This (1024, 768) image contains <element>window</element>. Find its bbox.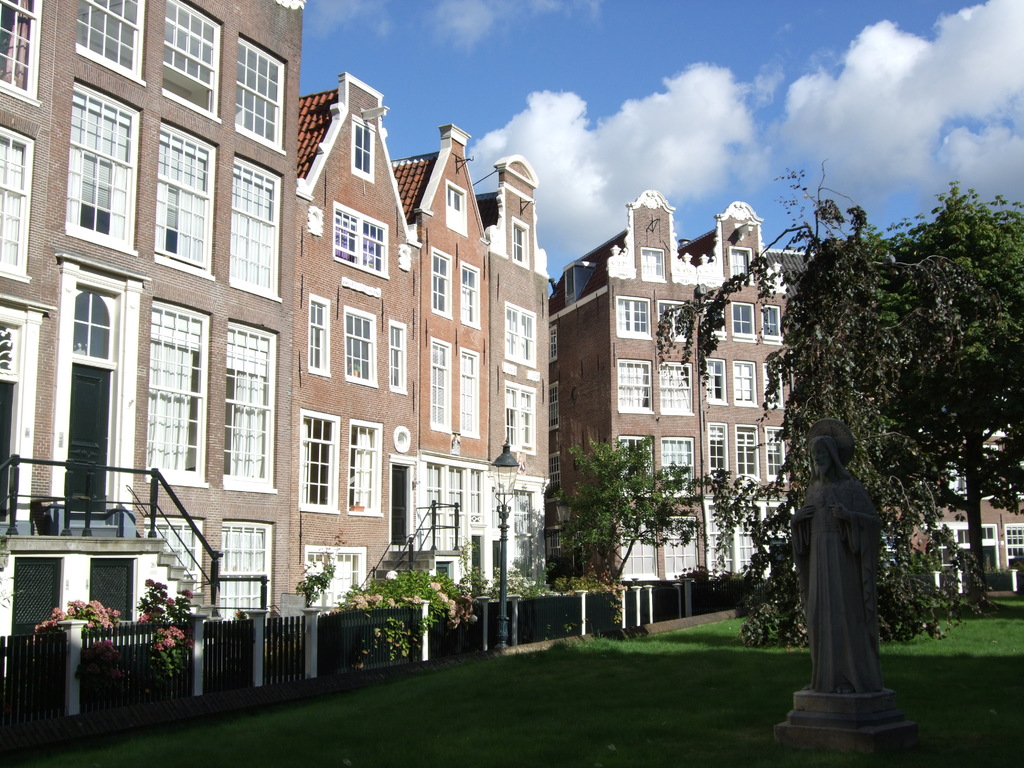
(left=1007, top=519, right=1023, bottom=580).
